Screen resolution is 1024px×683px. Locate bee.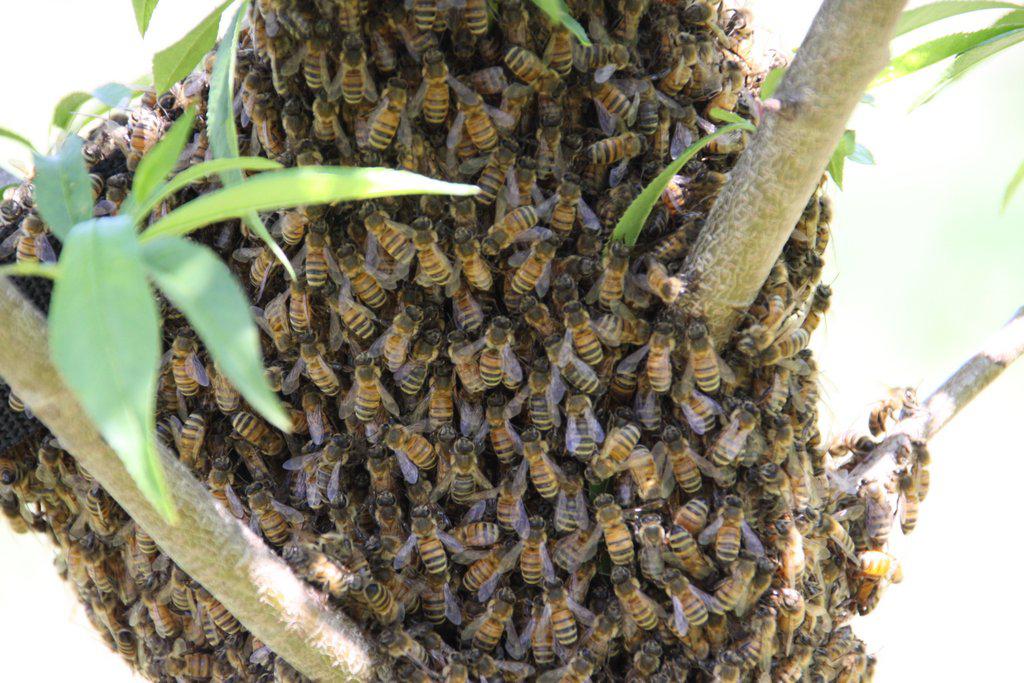
(left=659, top=552, right=722, bottom=626).
